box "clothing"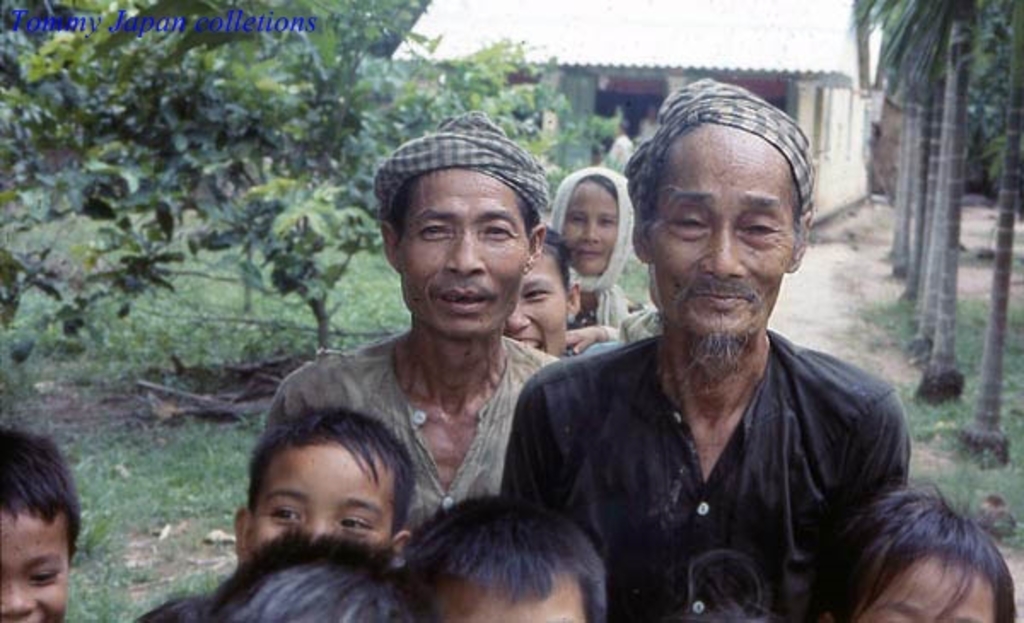
x1=466, y1=189, x2=981, y2=622
